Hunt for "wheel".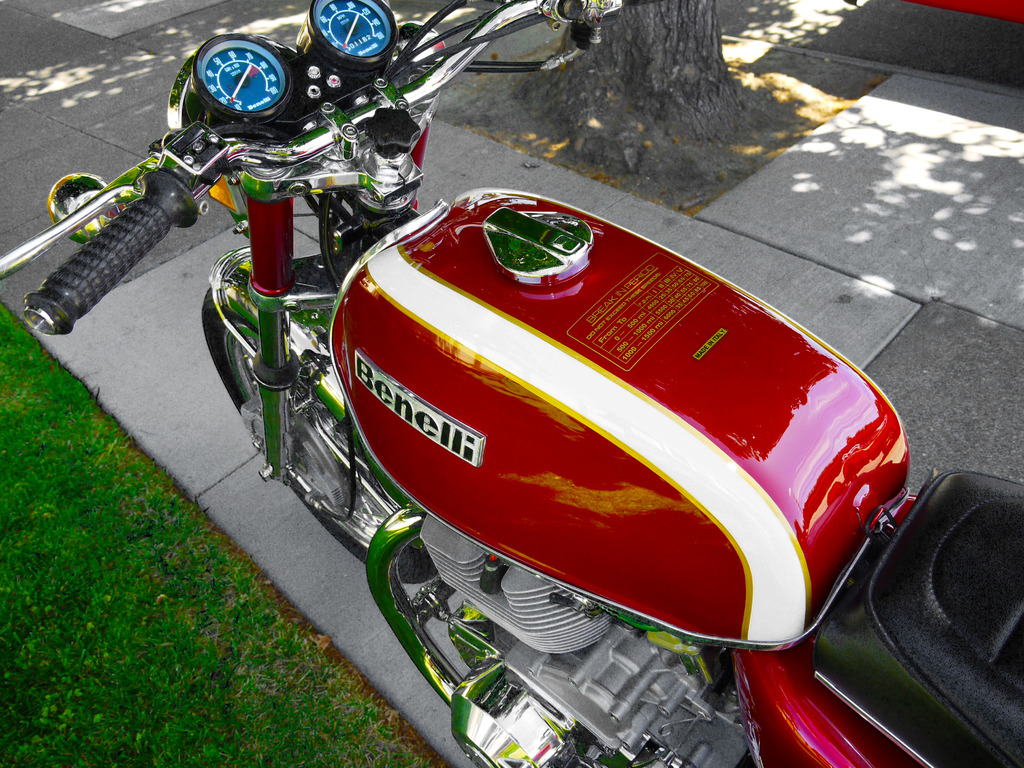
Hunted down at bbox(202, 289, 438, 585).
